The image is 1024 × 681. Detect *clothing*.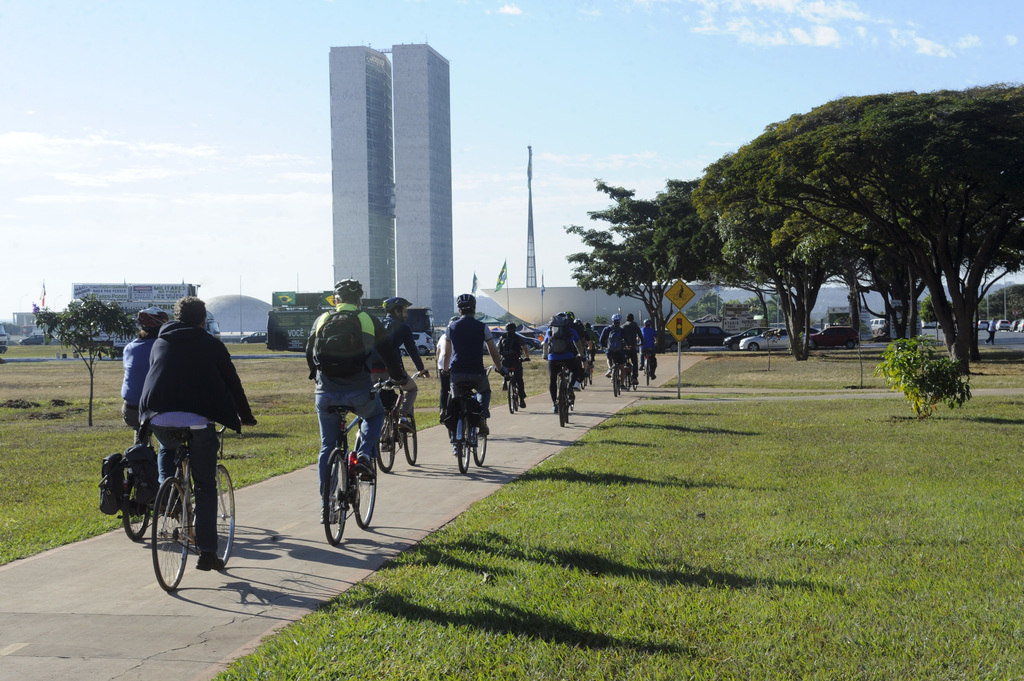
Detection: <bbox>372, 311, 426, 381</bbox>.
